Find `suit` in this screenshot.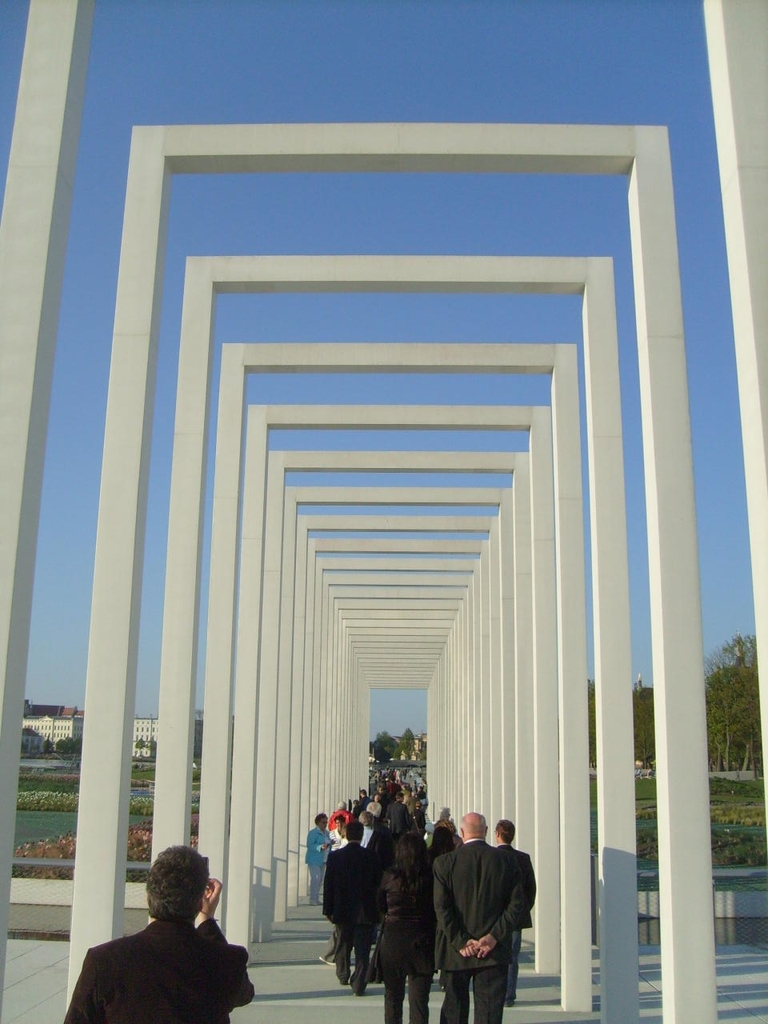
The bounding box for `suit` is select_region(388, 802, 411, 838).
